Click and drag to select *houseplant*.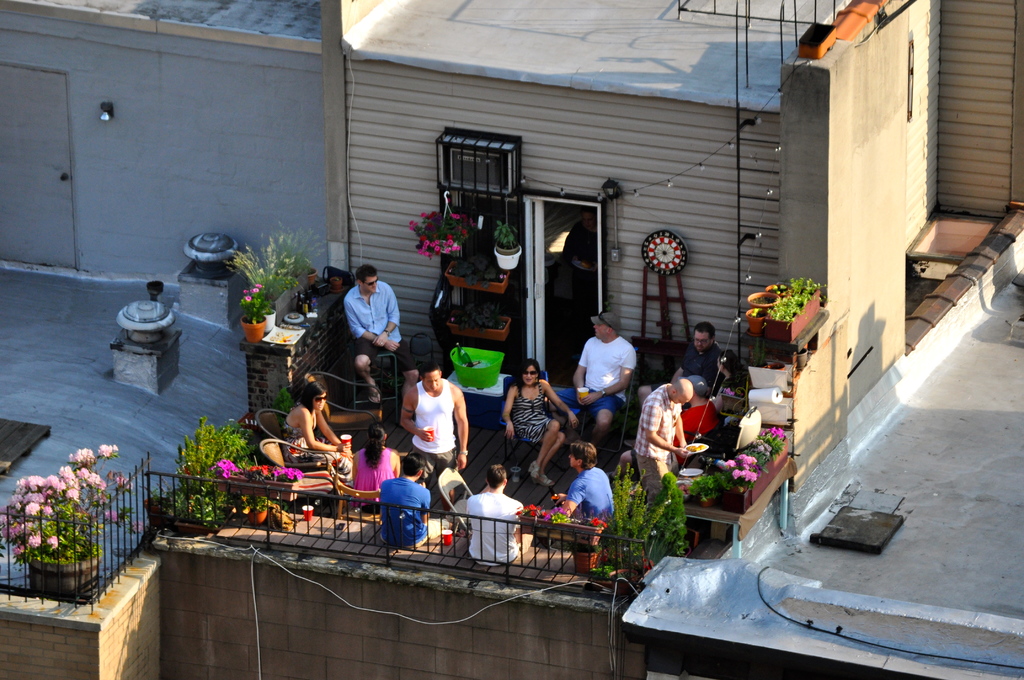
Selection: bbox=(143, 487, 186, 538).
